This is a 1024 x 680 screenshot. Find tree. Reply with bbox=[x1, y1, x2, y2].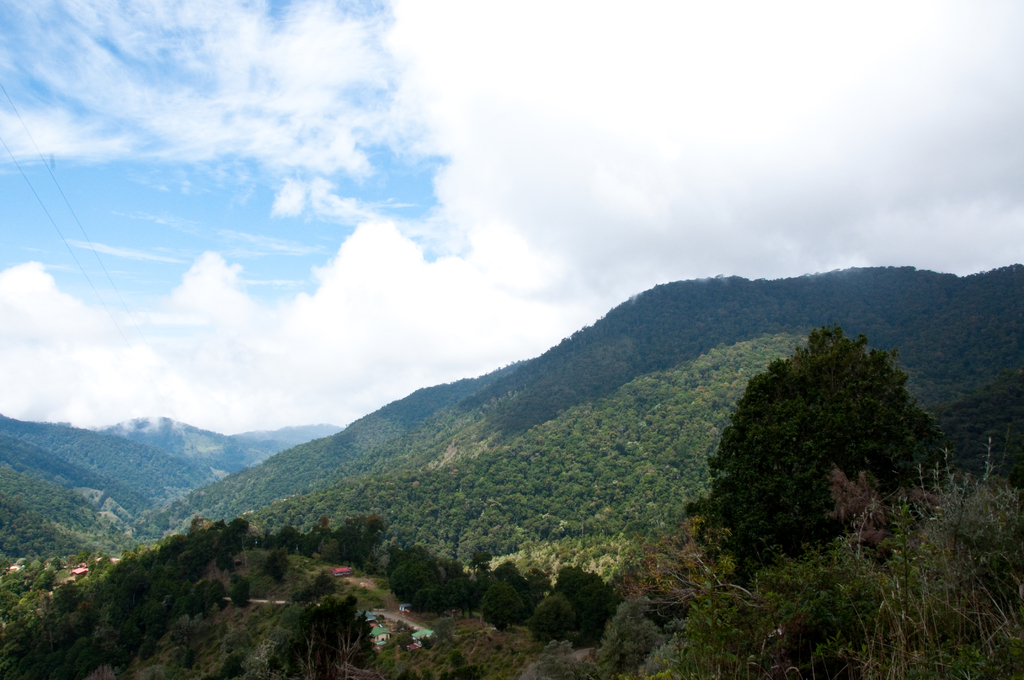
bbox=[691, 301, 959, 583].
